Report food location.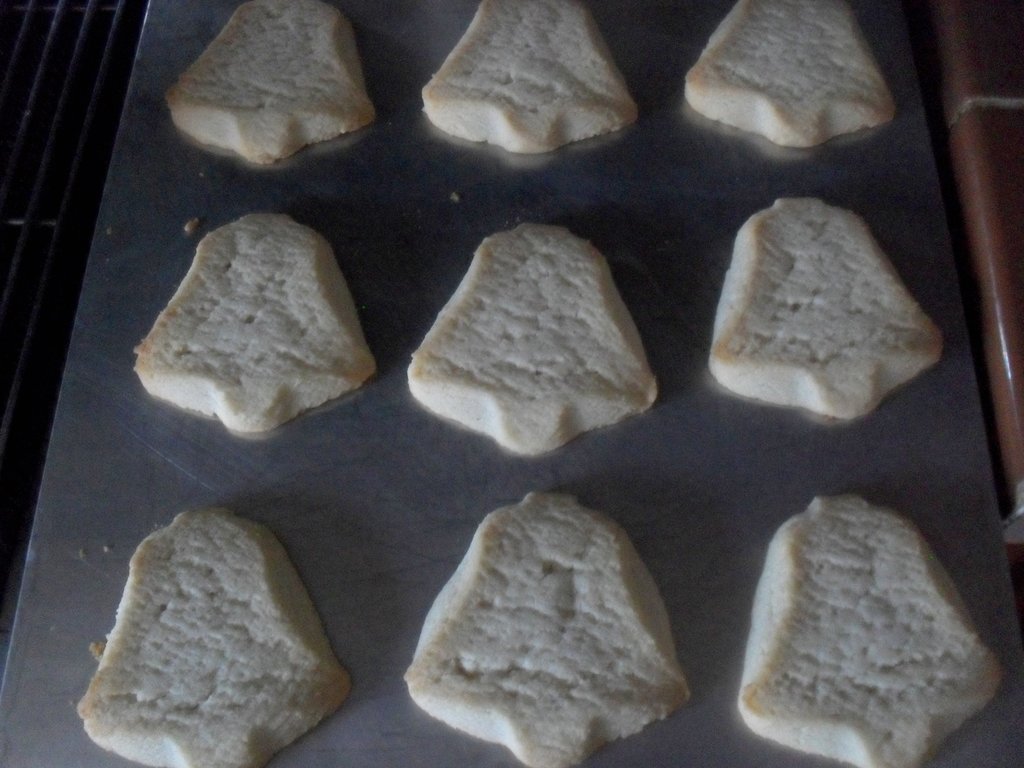
Report: 684 0 898 147.
